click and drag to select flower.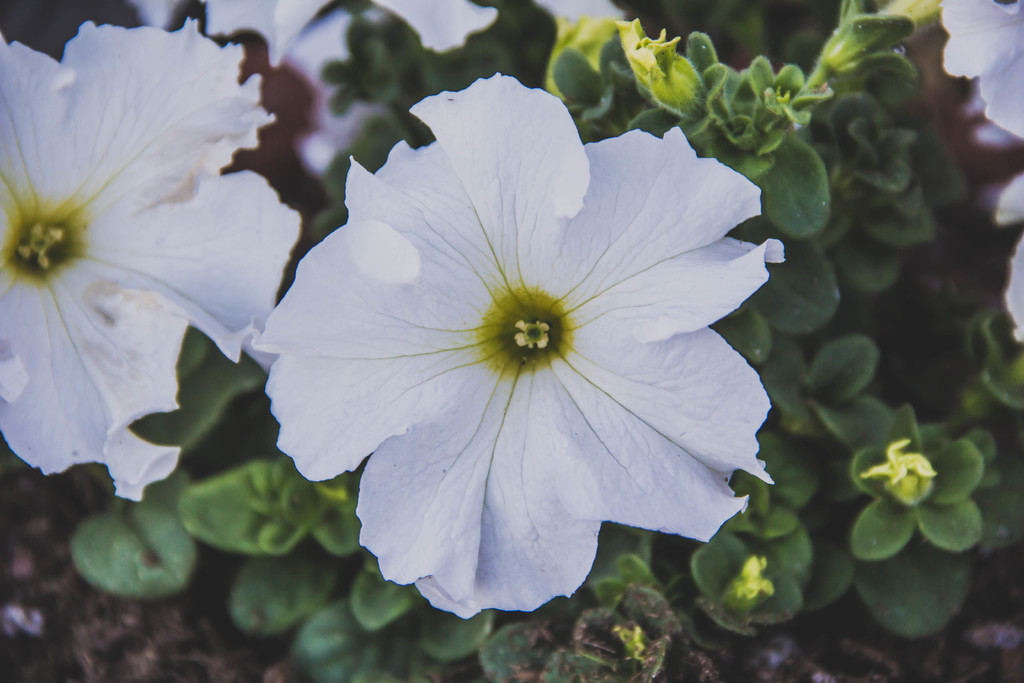
Selection: l=0, t=10, r=304, b=509.
